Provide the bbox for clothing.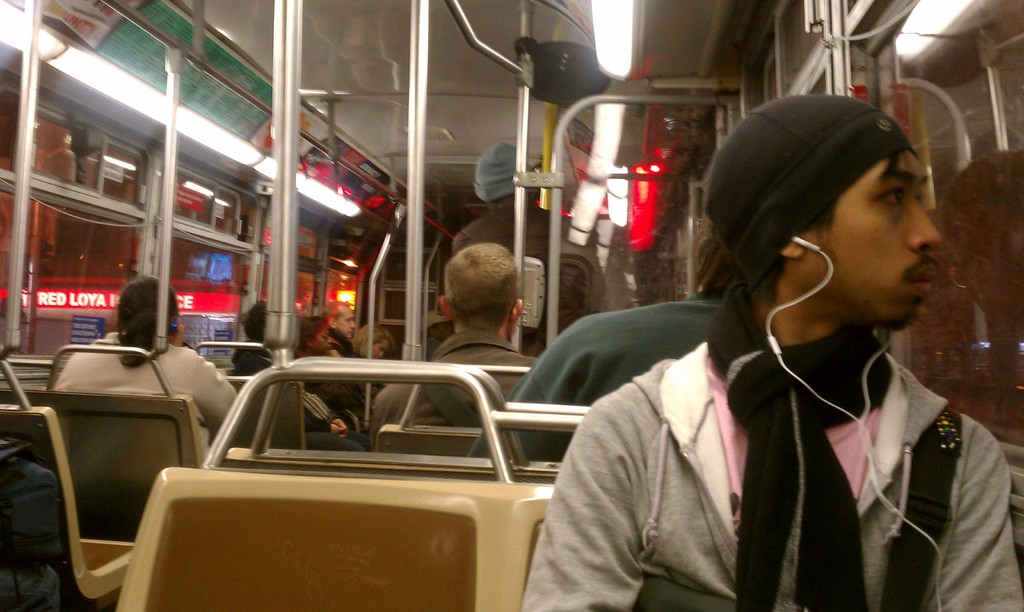
bbox=(230, 334, 272, 404).
